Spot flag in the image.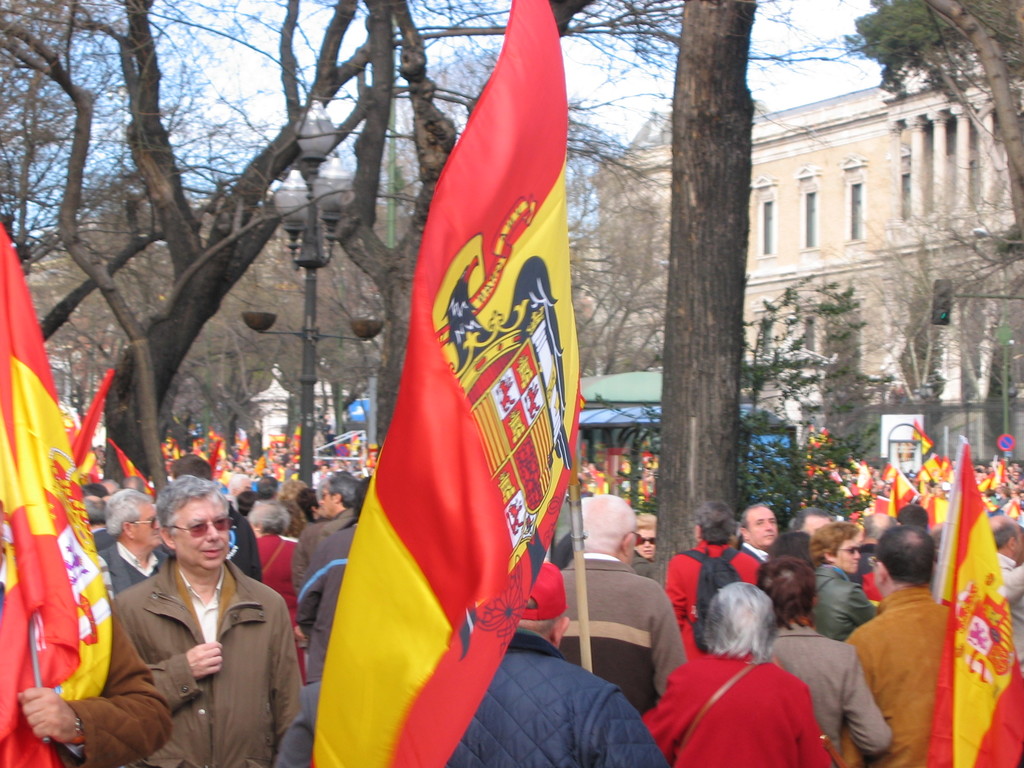
flag found at [left=321, top=0, right=586, bottom=734].
